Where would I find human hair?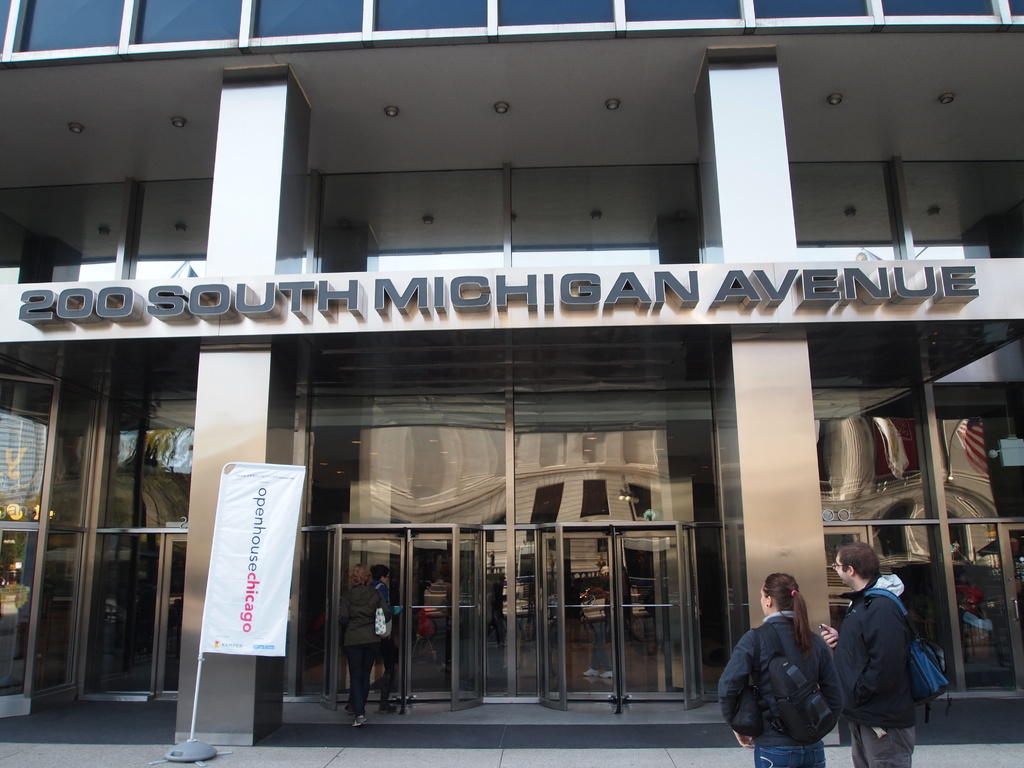
At <region>831, 537, 881, 584</region>.
